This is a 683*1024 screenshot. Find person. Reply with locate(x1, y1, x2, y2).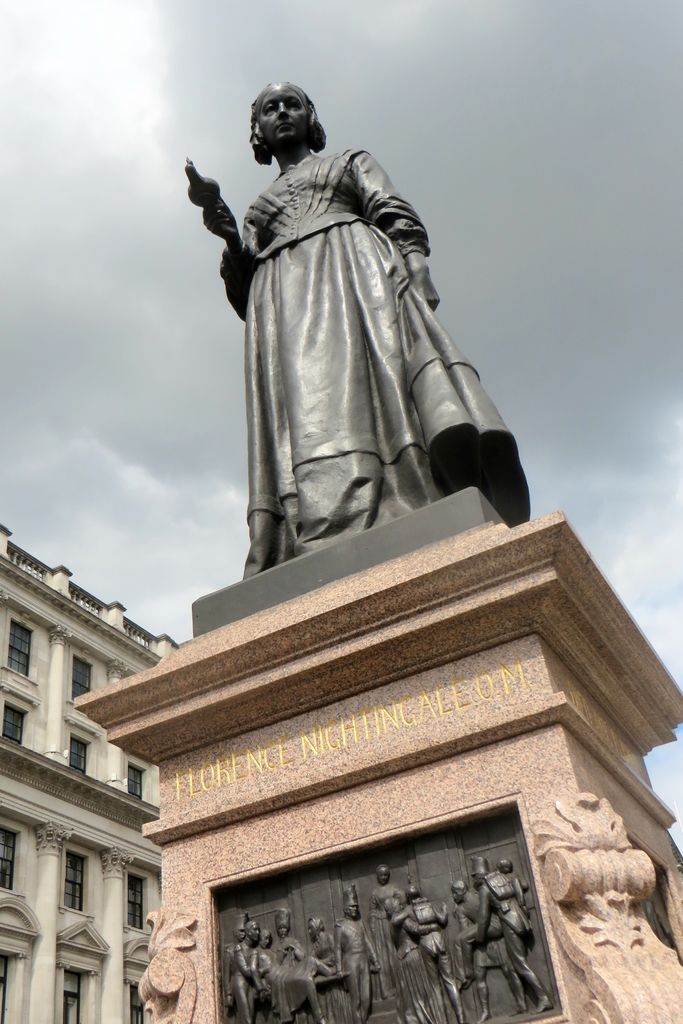
locate(470, 855, 552, 1021).
